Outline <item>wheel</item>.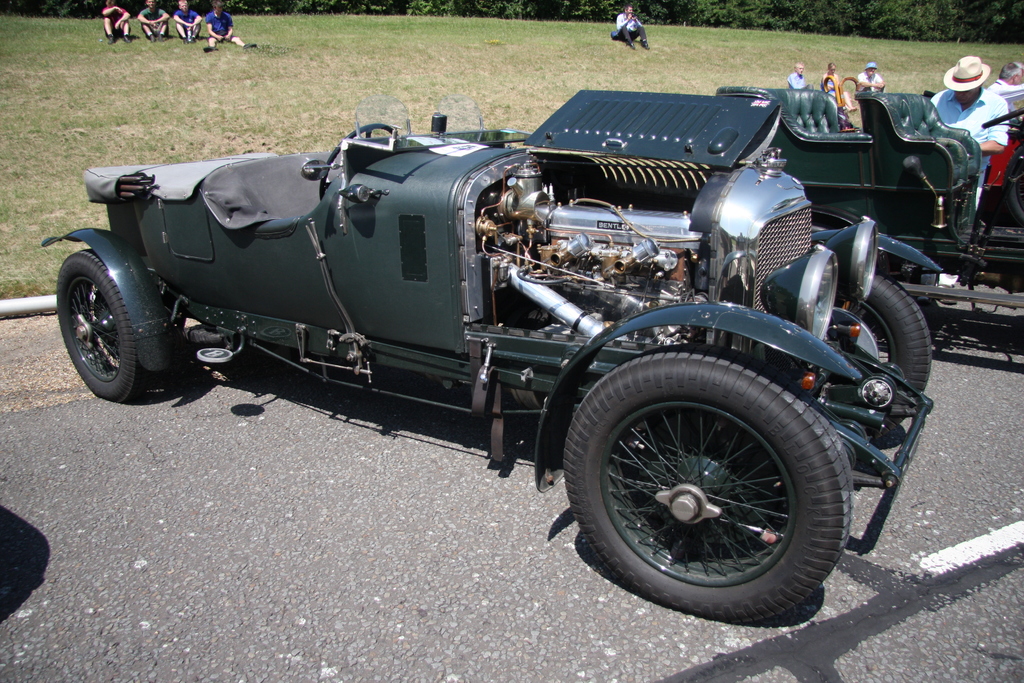
Outline: 564:342:860:630.
